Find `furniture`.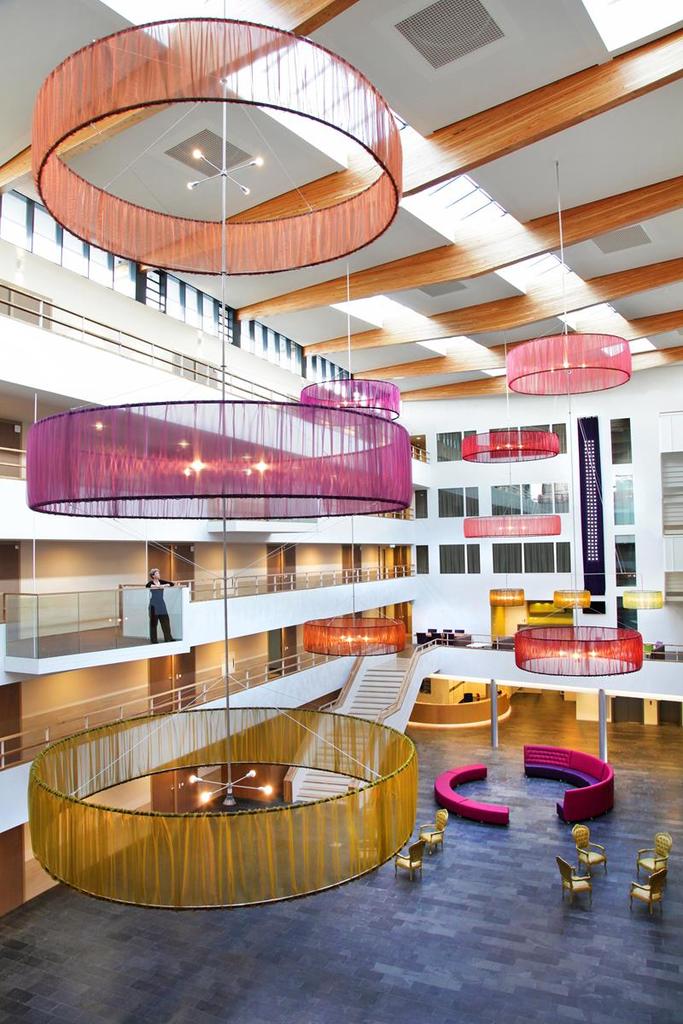
{"left": 489, "top": 636, "right": 512, "bottom": 650}.
